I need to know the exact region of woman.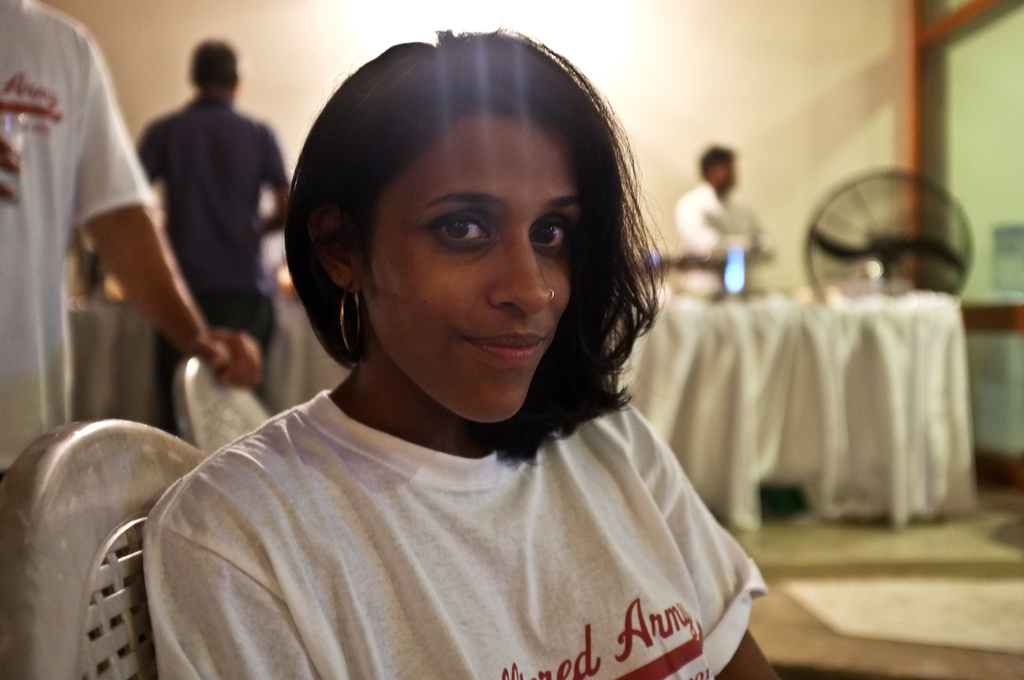
Region: left=135, top=28, right=808, bottom=676.
